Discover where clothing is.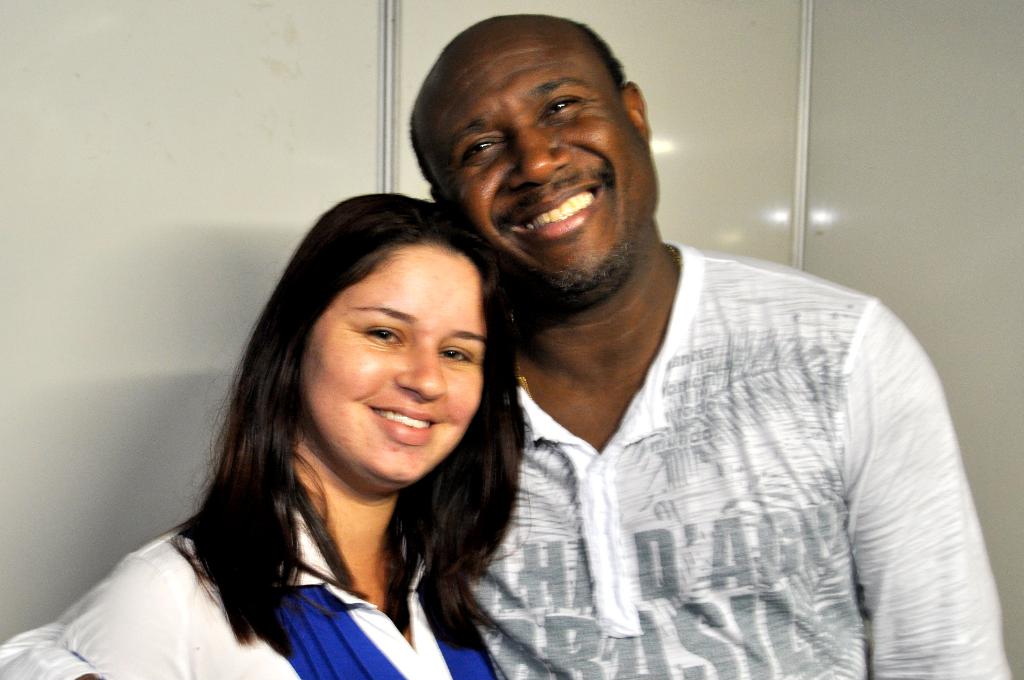
Discovered at 60, 499, 488, 679.
